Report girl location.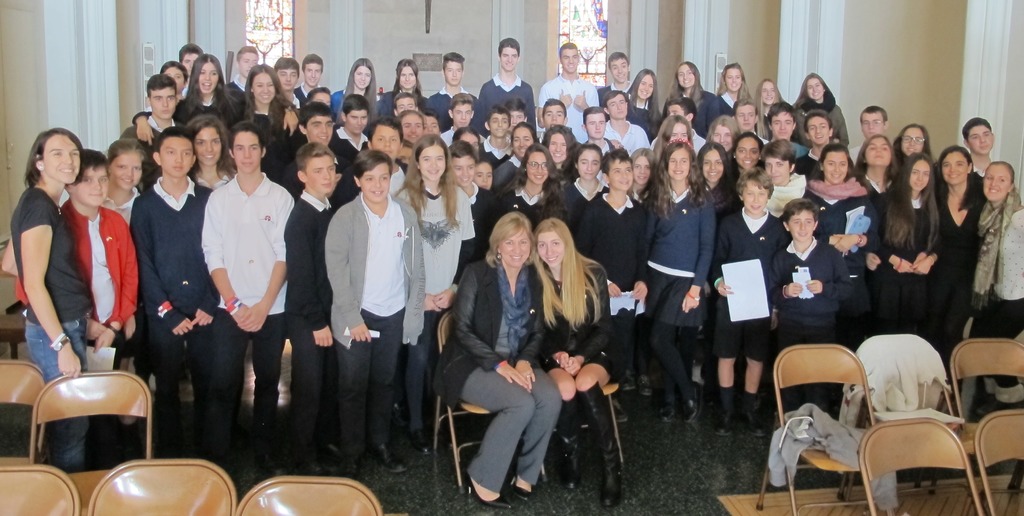
Report: x1=374 y1=57 x2=433 y2=117.
